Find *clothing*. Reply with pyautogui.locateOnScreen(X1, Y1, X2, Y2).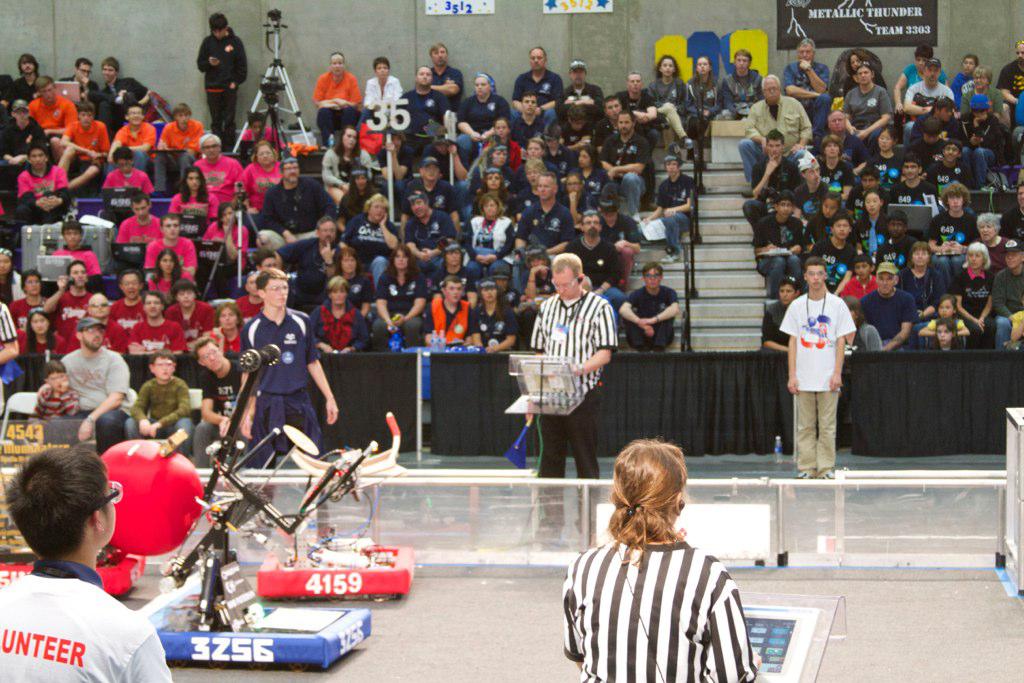
pyautogui.locateOnScreen(377, 271, 420, 338).
